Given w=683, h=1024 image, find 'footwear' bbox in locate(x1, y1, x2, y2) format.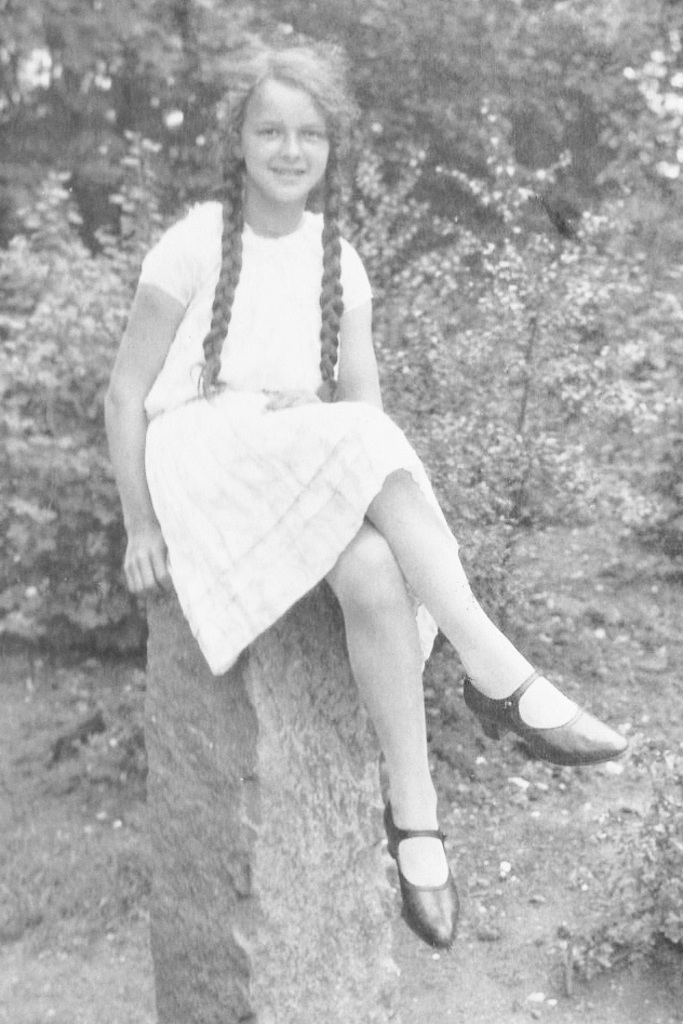
locate(385, 795, 461, 949).
